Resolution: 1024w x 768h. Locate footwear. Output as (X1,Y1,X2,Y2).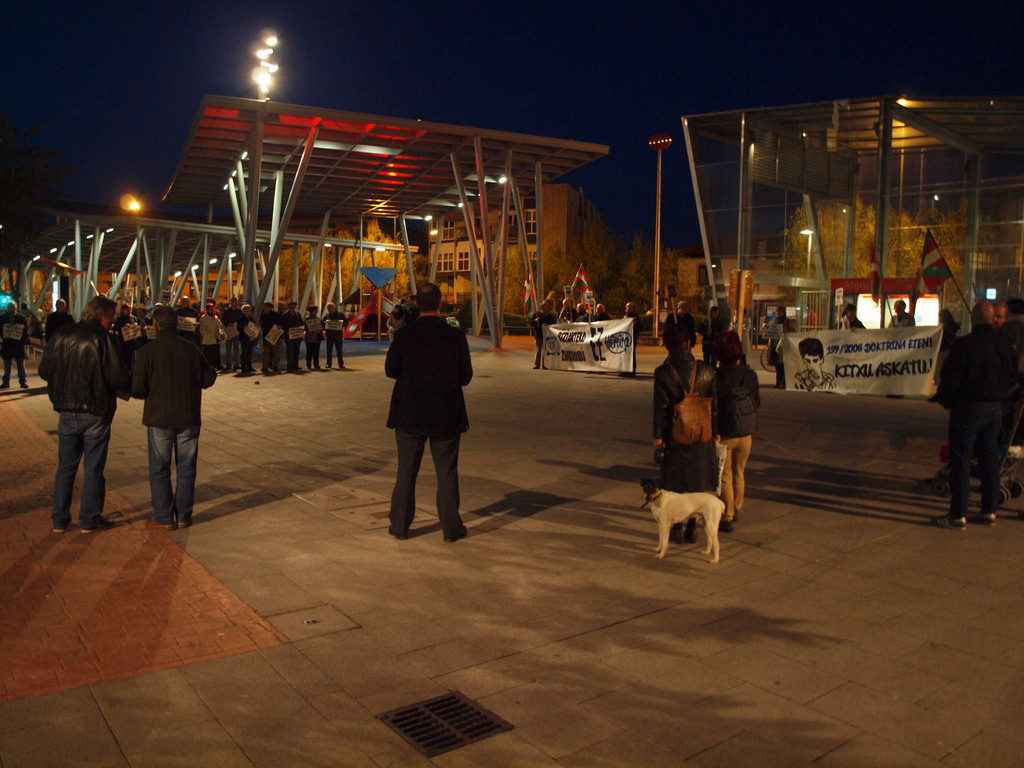
(531,367,538,372).
